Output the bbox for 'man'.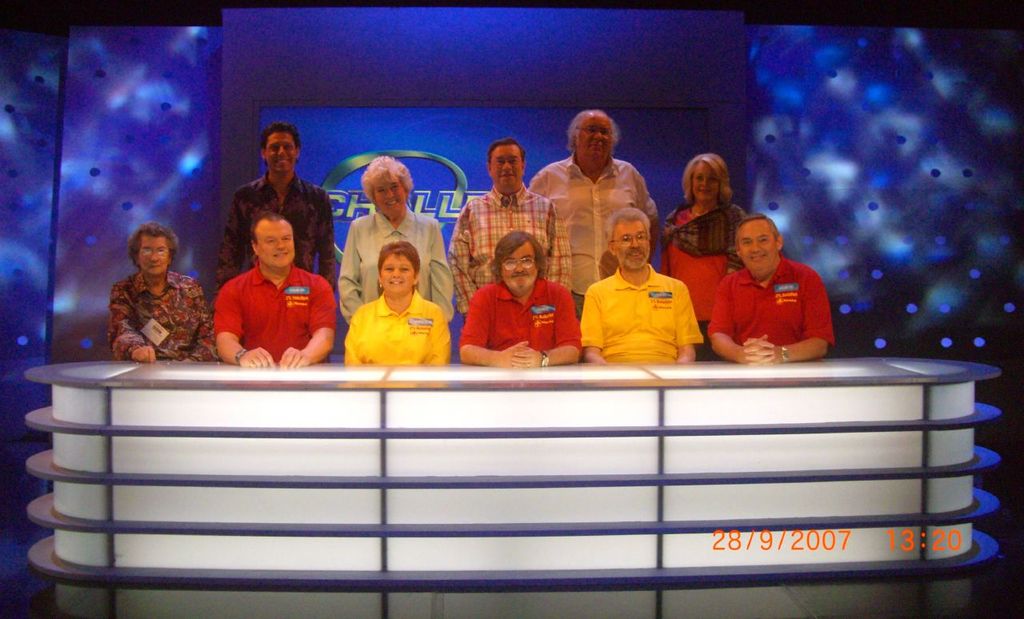
701:211:836:372.
